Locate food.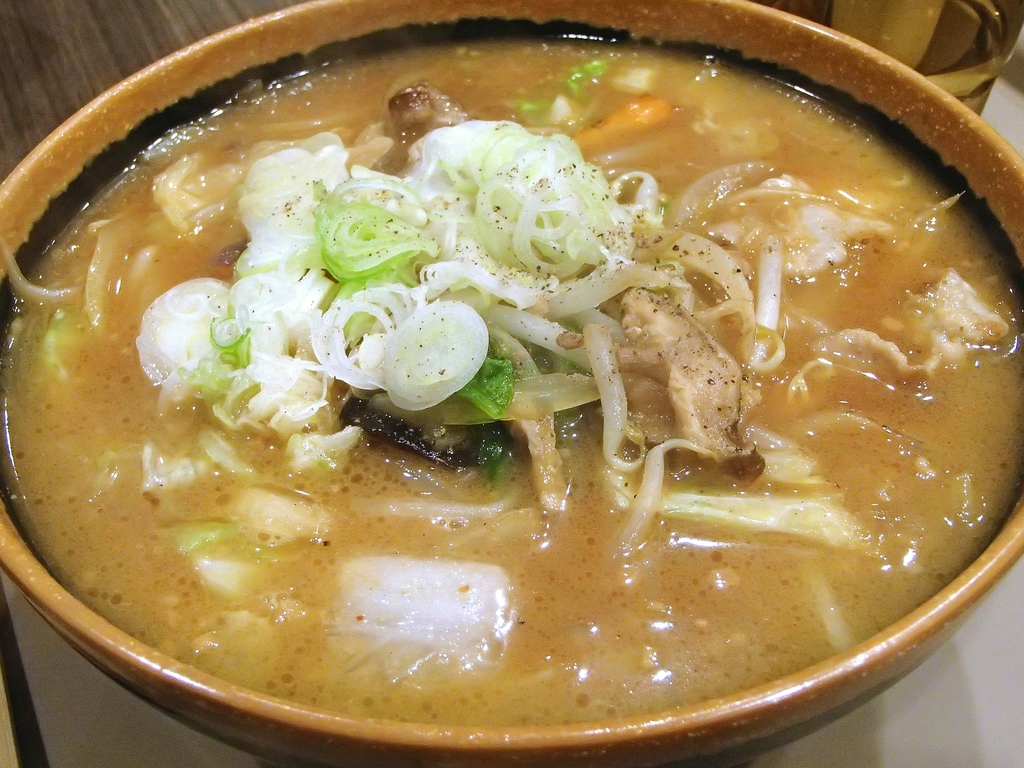
Bounding box: [52,28,1013,682].
